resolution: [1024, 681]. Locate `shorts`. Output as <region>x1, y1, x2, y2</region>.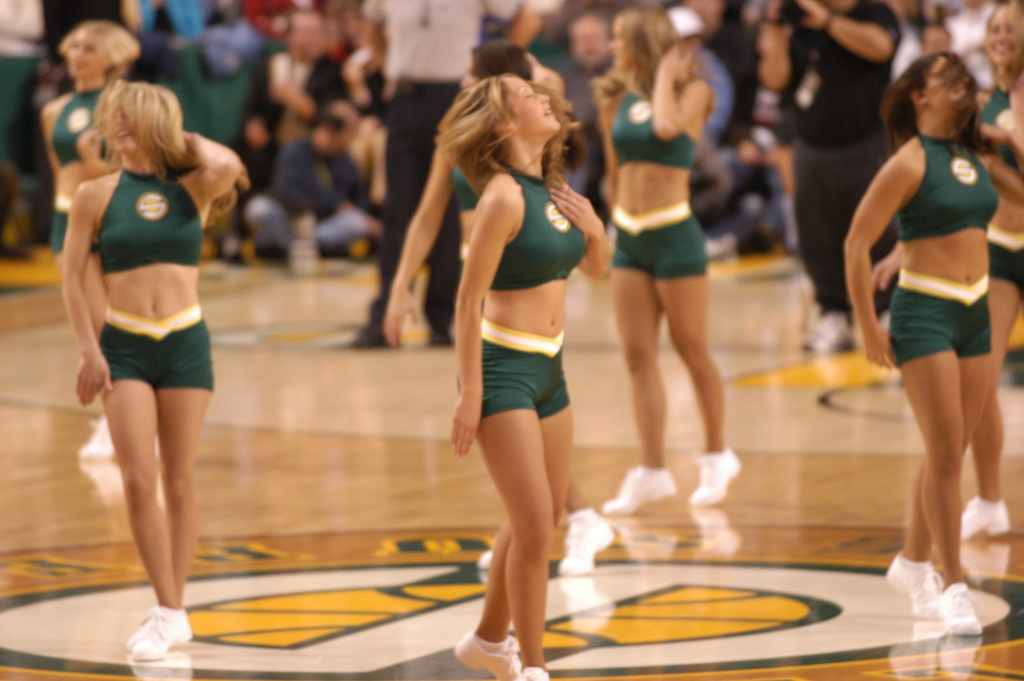
<region>877, 268, 998, 373</region>.
